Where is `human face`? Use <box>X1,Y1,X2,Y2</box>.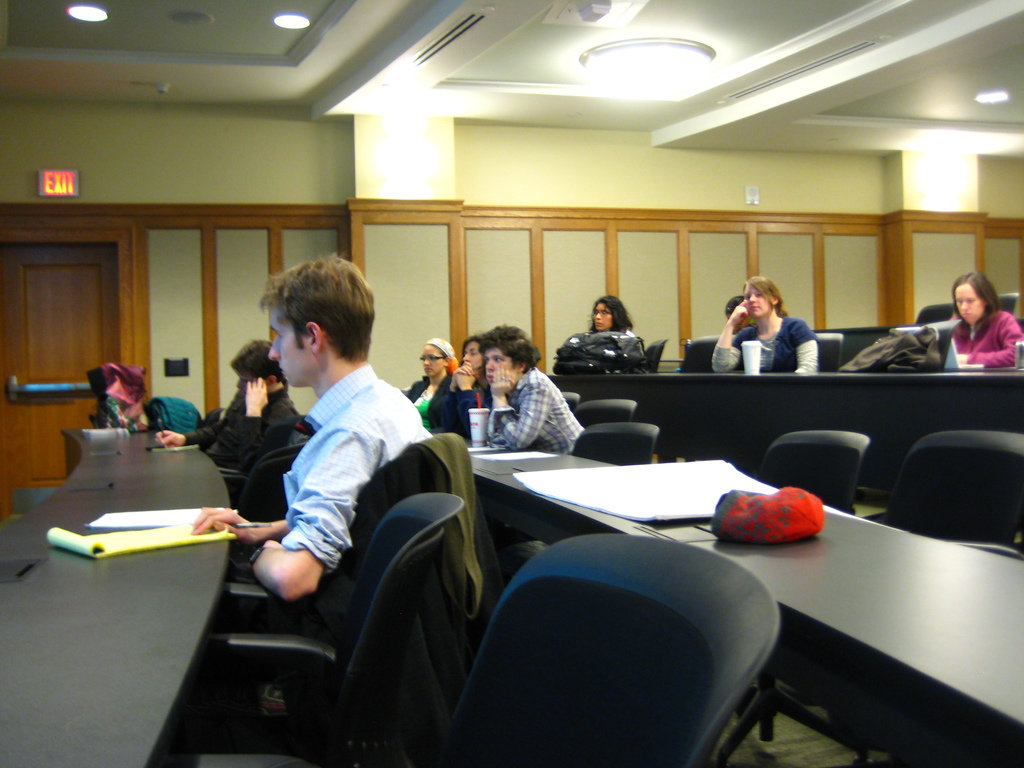
<box>950,283,985,328</box>.
